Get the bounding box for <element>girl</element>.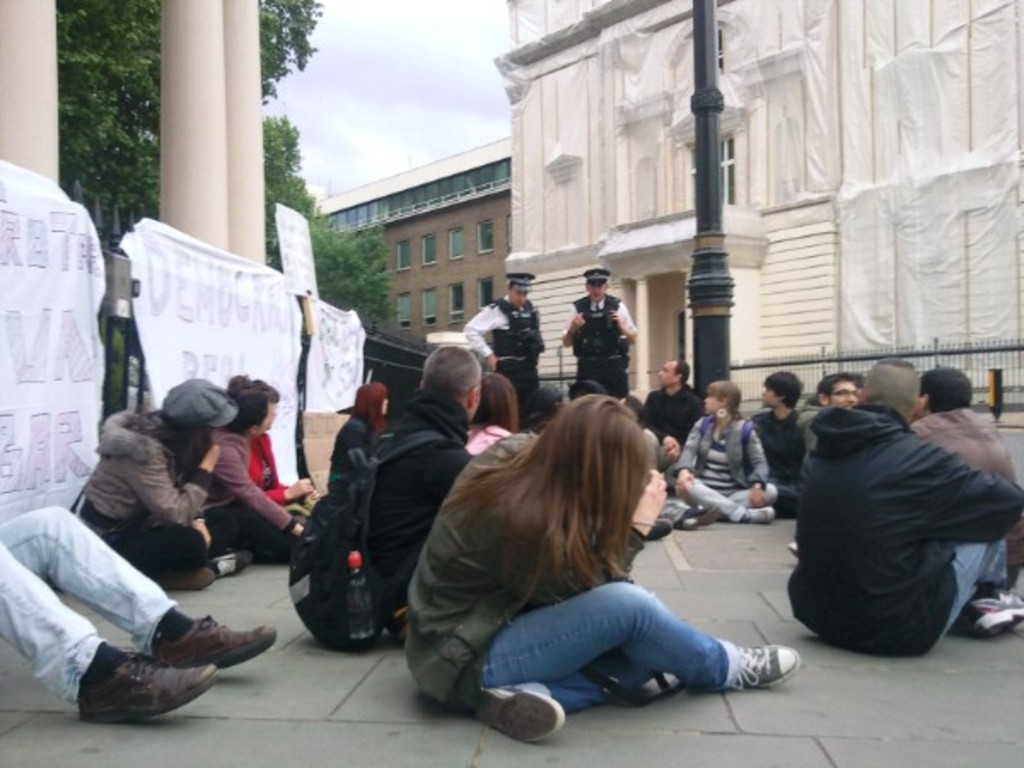
<region>398, 394, 799, 741</region>.
